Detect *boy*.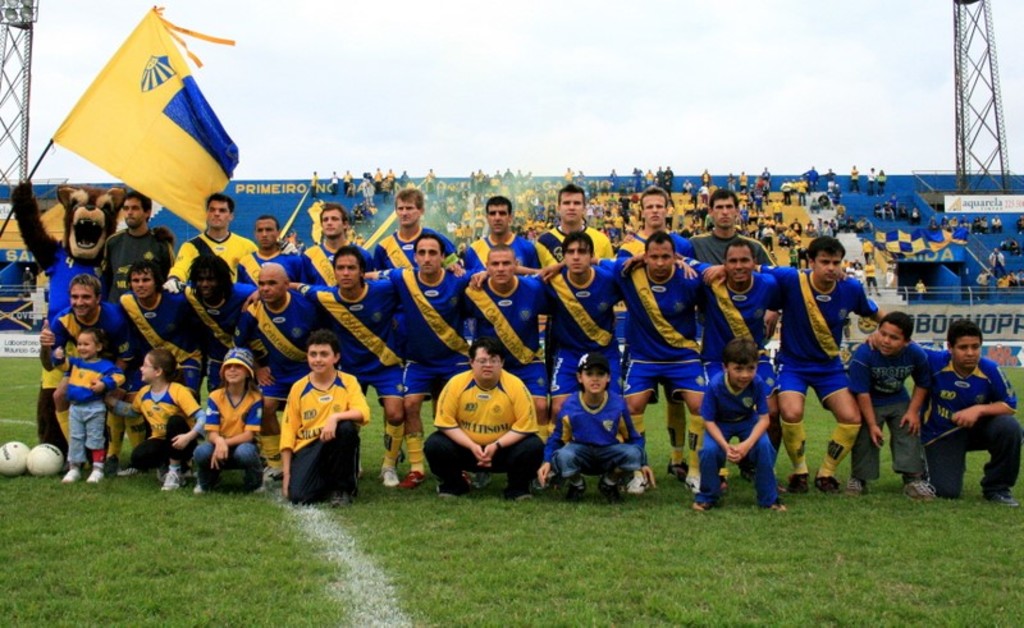
Detected at locate(846, 310, 933, 504).
